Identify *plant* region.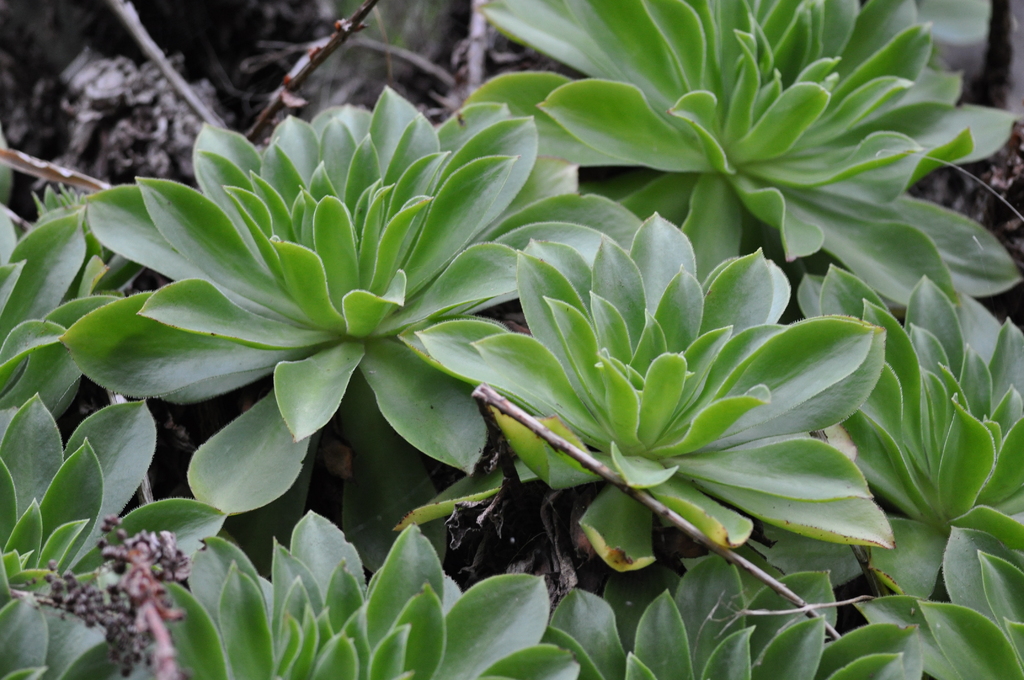
Region: <bbox>166, 502, 582, 679</bbox>.
